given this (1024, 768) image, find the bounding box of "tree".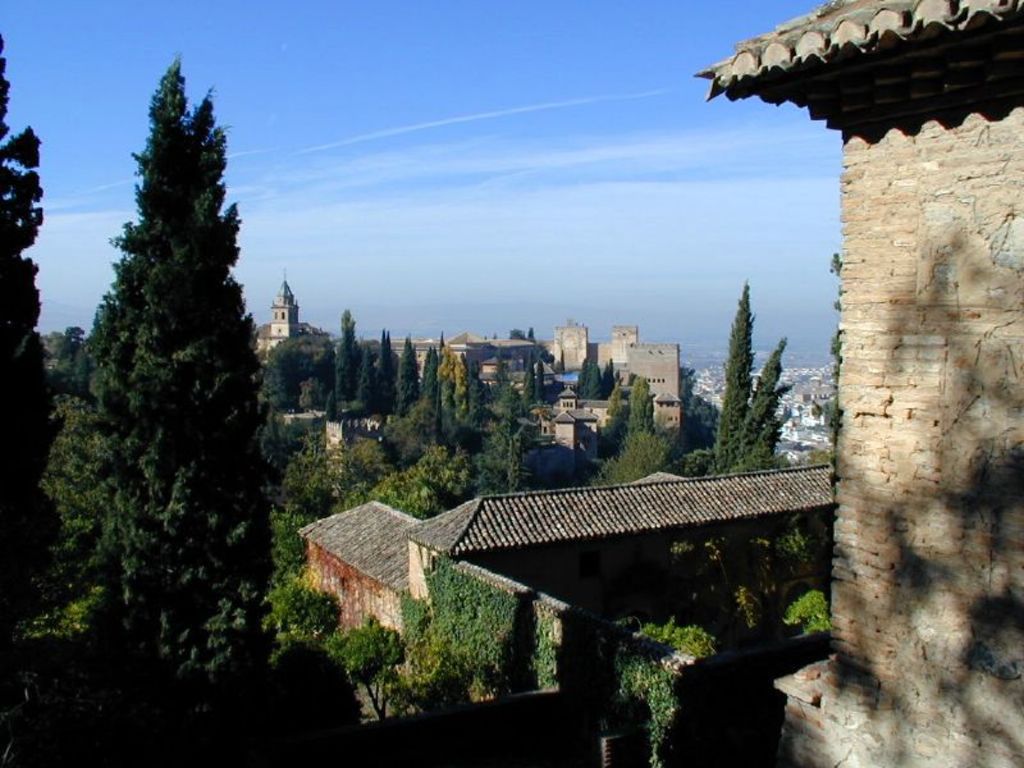
pyautogui.locateOnScreen(339, 307, 376, 419).
